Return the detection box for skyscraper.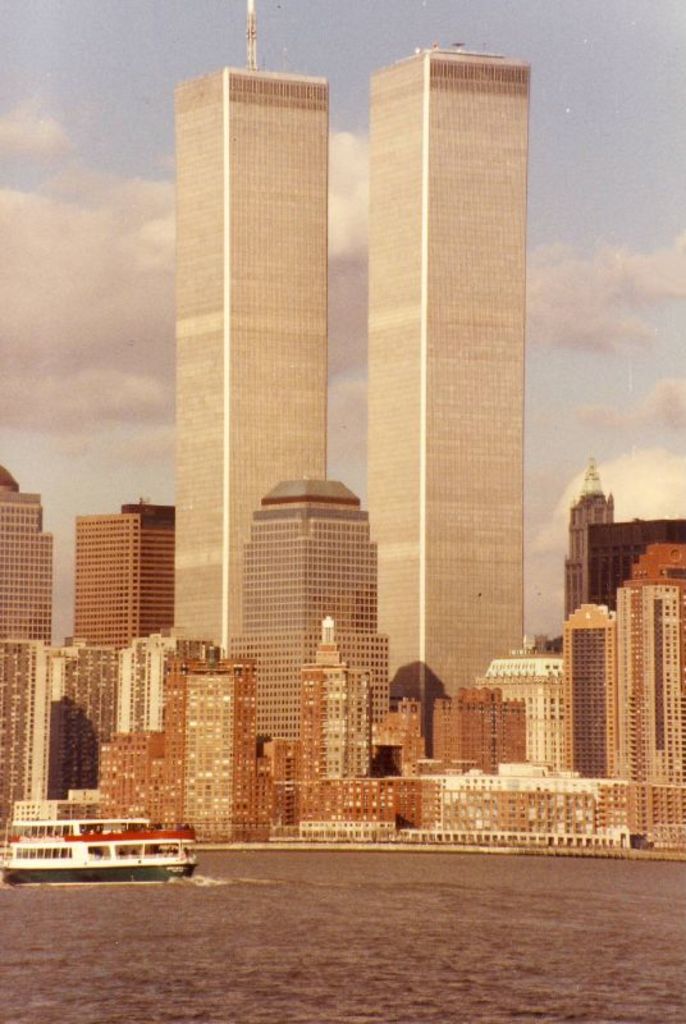
(0,631,56,849).
